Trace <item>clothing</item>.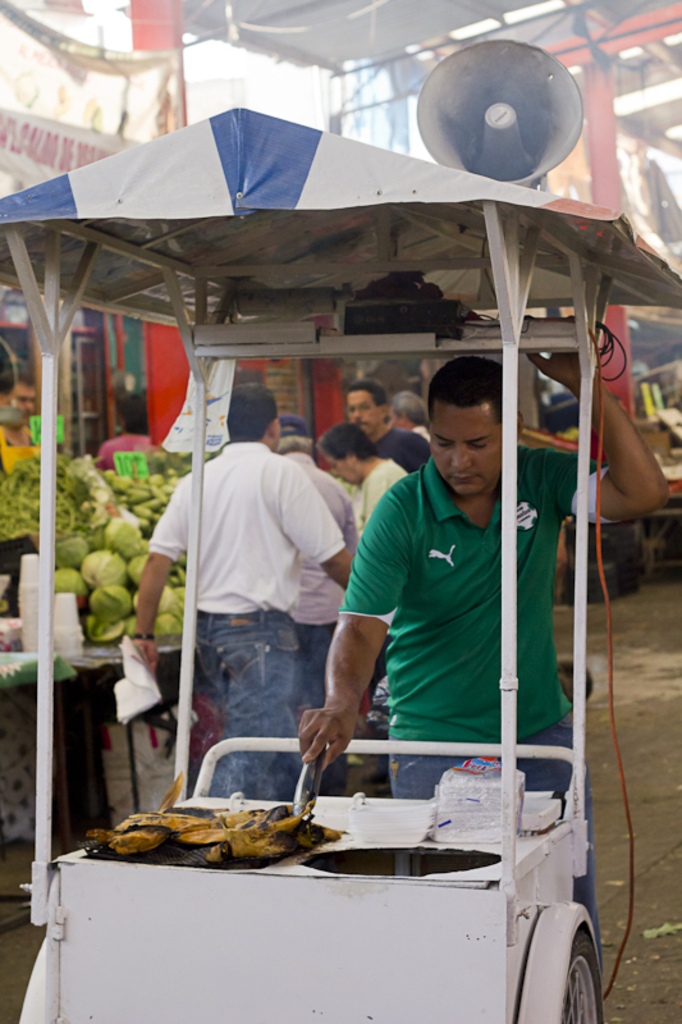
Traced to box(141, 433, 342, 795).
